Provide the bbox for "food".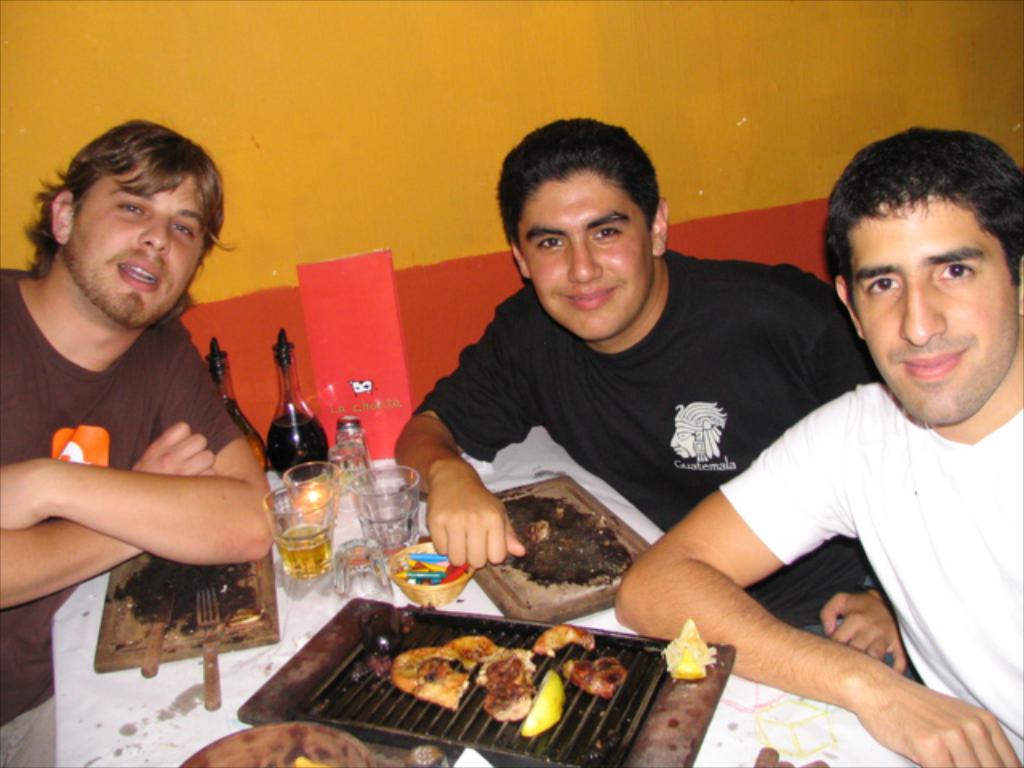
bbox=[661, 619, 723, 688].
